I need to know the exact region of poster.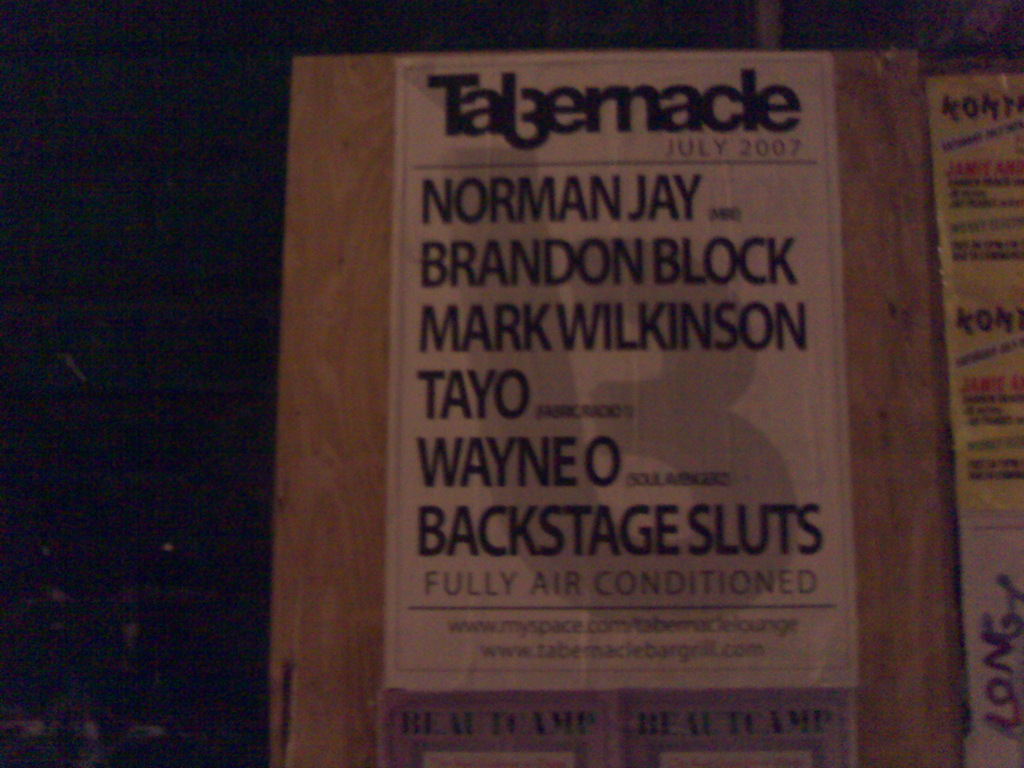
Region: (960,511,1022,767).
